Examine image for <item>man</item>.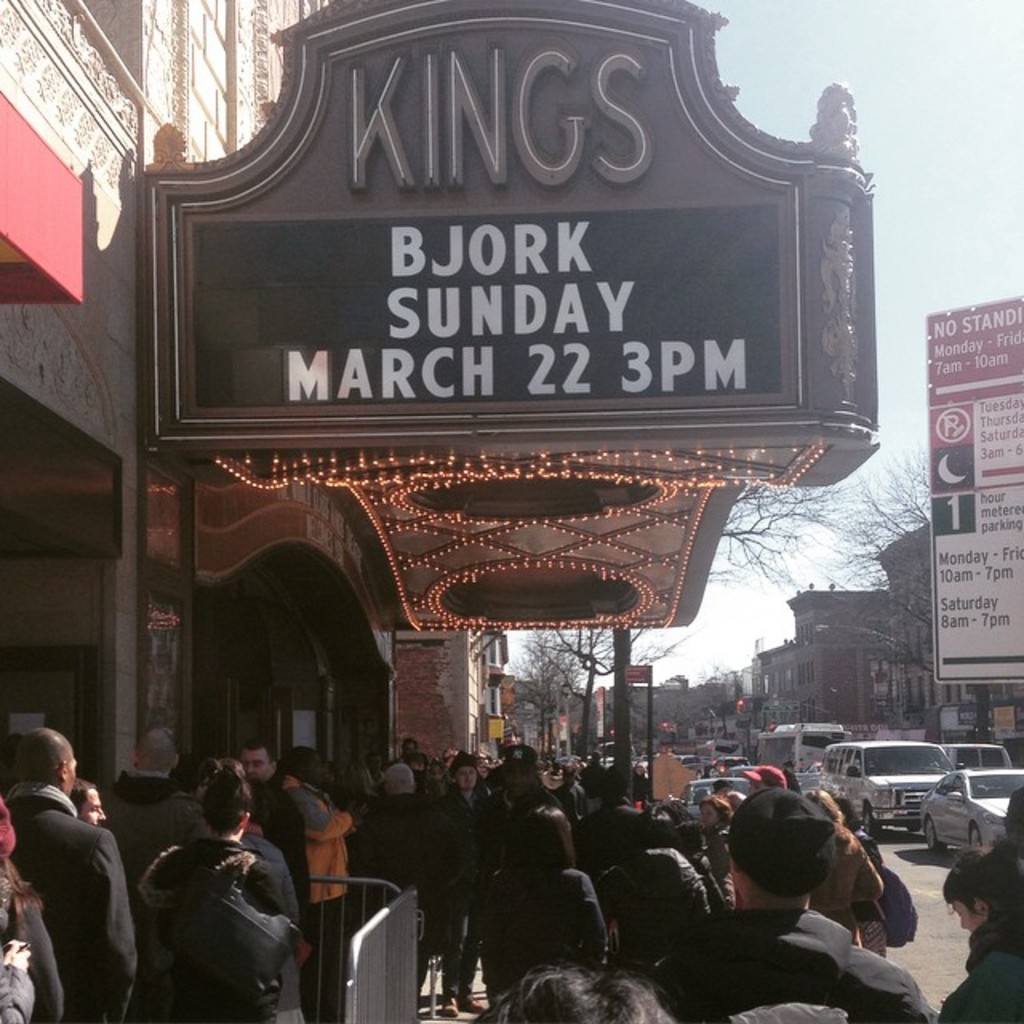
Examination result: <bbox>683, 787, 950, 1011</bbox>.
